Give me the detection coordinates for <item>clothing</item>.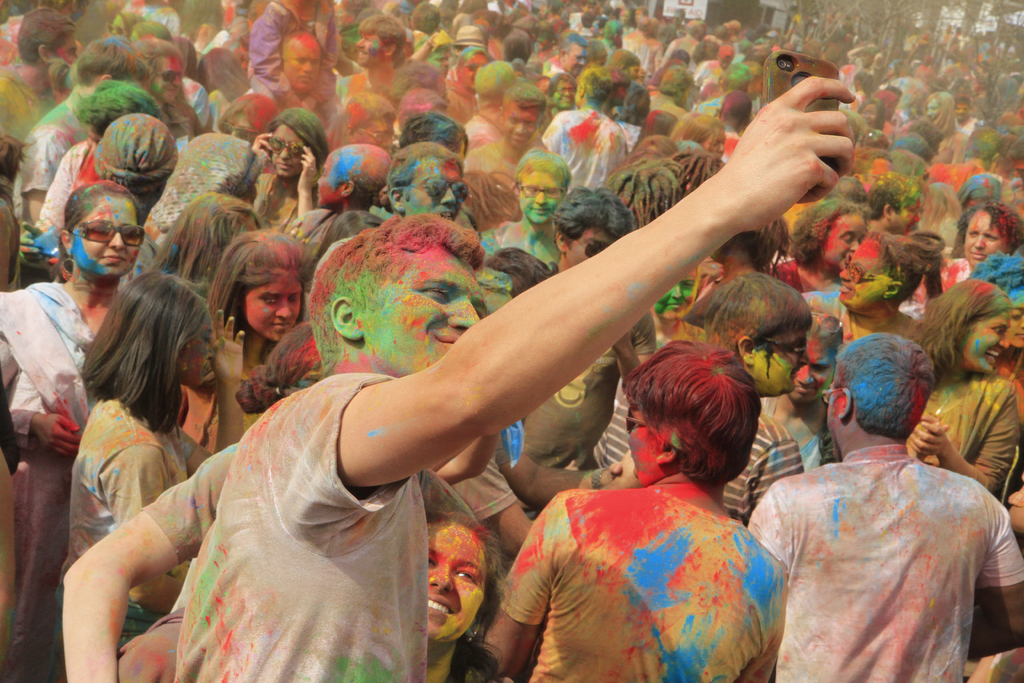
{"left": 455, "top": 429, "right": 522, "bottom": 525}.
